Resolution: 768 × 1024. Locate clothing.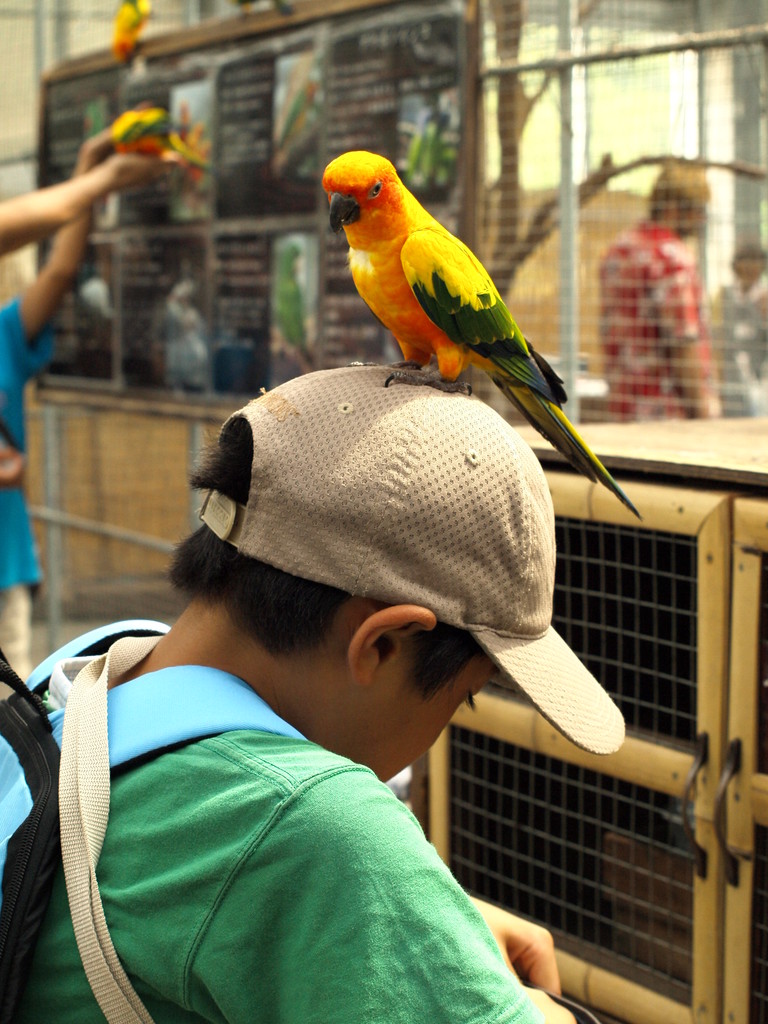
locate(710, 273, 767, 419).
